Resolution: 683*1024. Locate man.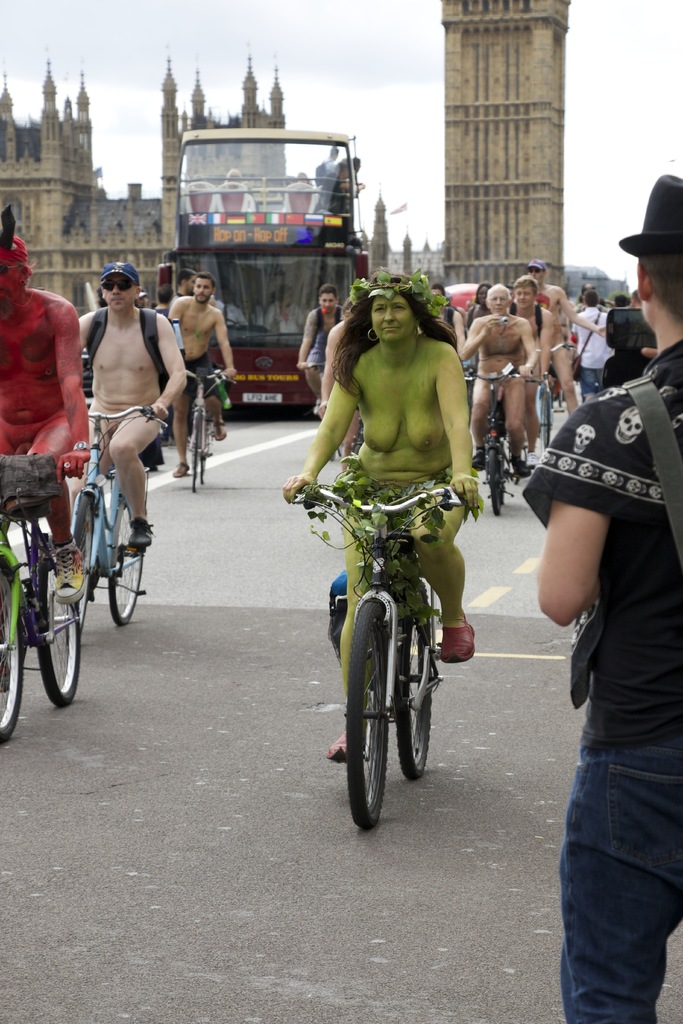
[x1=509, y1=259, x2=602, y2=412].
